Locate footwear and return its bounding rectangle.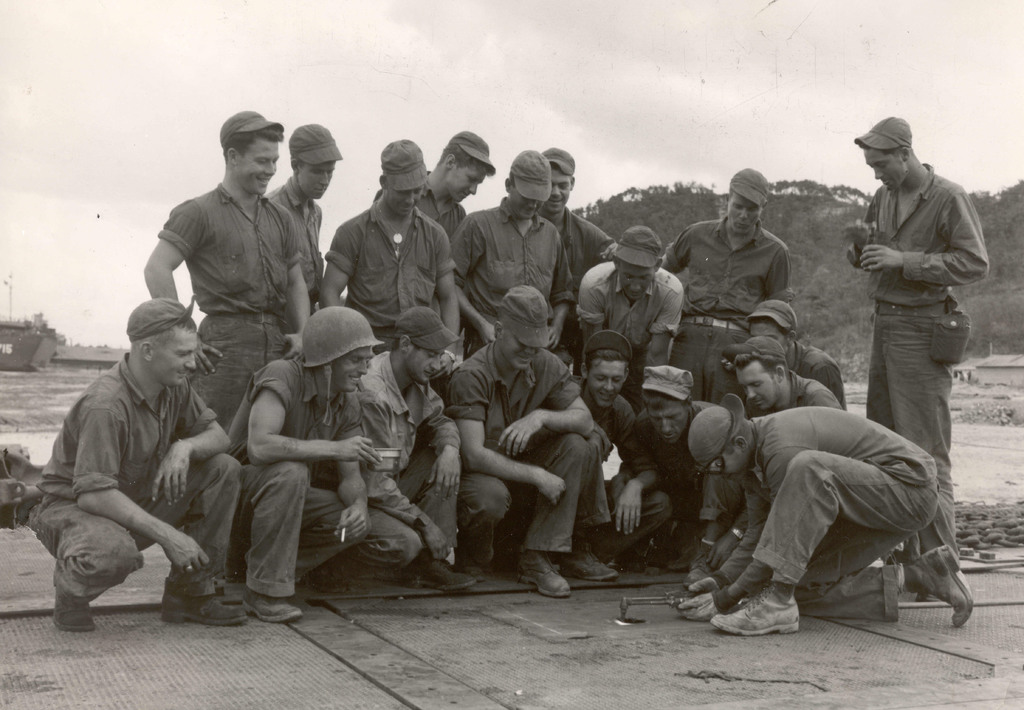
(left=162, top=585, right=250, bottom=629).
